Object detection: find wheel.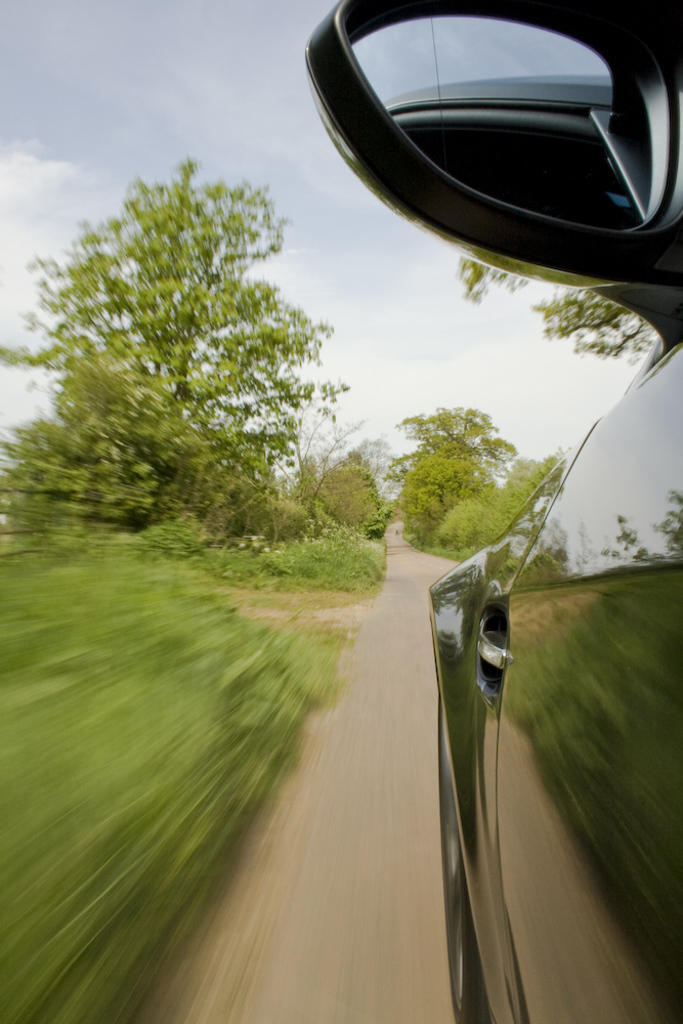
<region>438, 721, 494, 1023</region>.
